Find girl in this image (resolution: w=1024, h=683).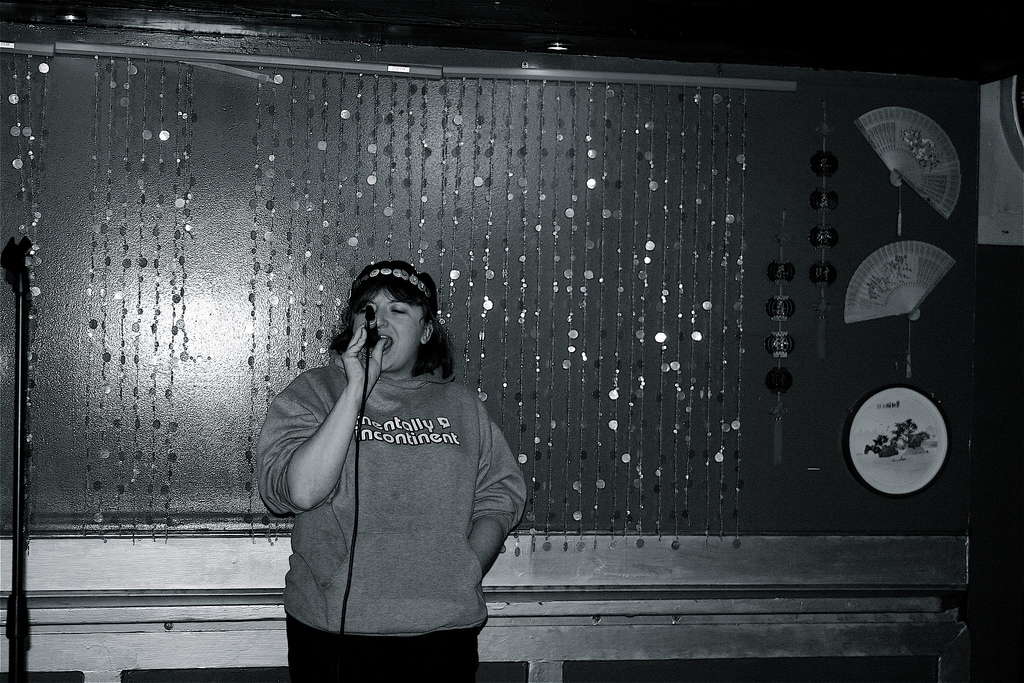
left=252, top=263, right=527, bottom=682.
